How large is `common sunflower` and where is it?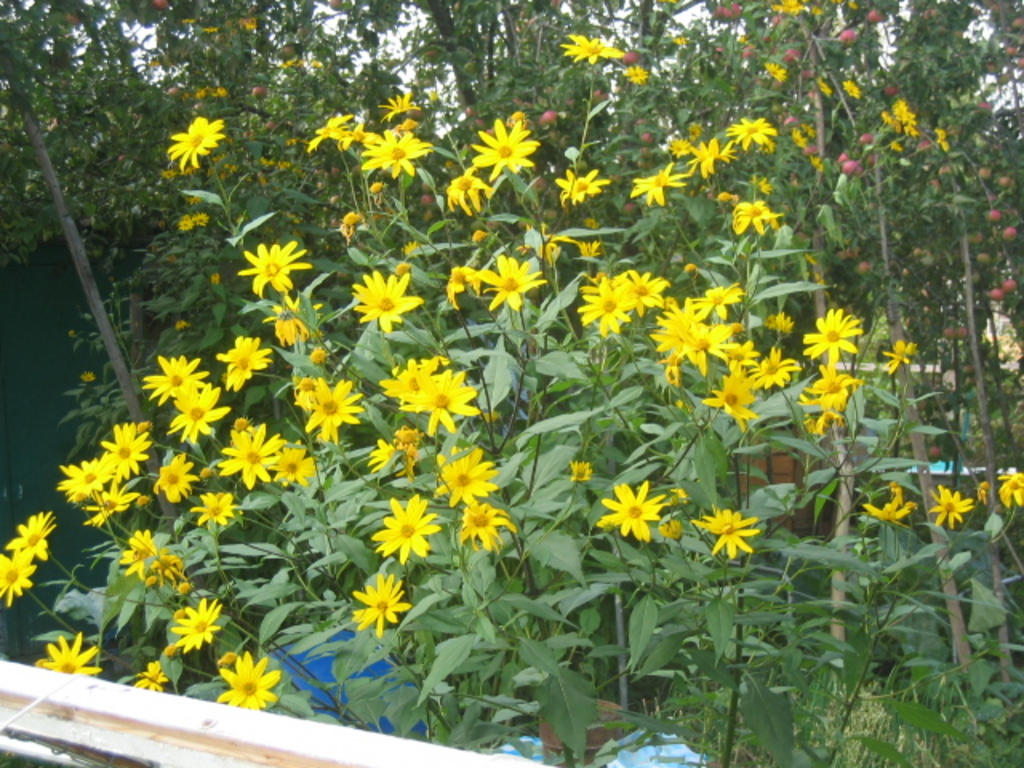
Bounding box: {"left": 221, "top": 338, "right": 272, "bottom": 394}.
